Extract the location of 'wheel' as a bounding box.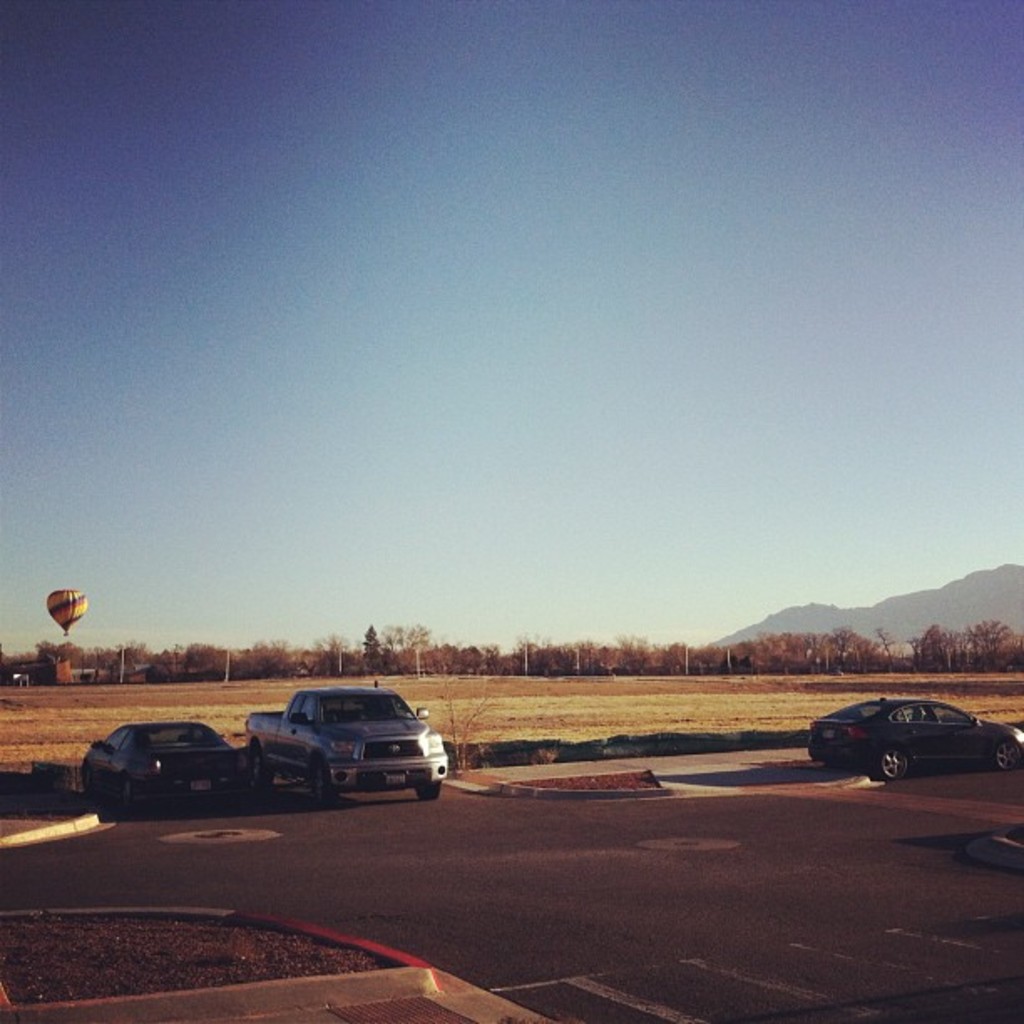
996/736/1022/771.
